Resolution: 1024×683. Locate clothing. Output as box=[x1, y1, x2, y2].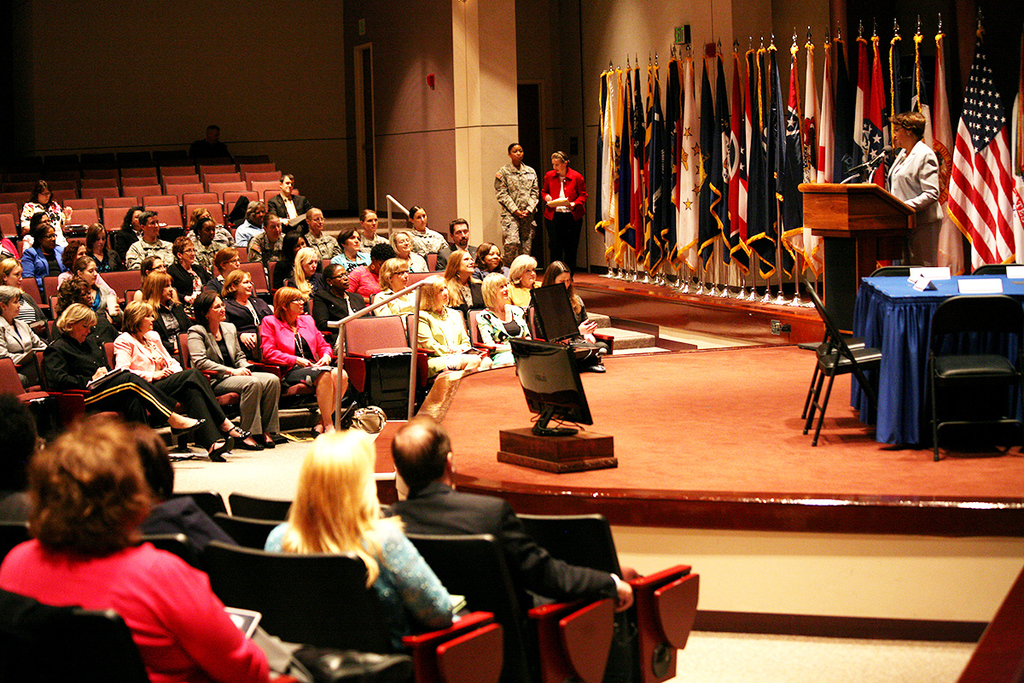
box=[512, 280, 574, 350].
